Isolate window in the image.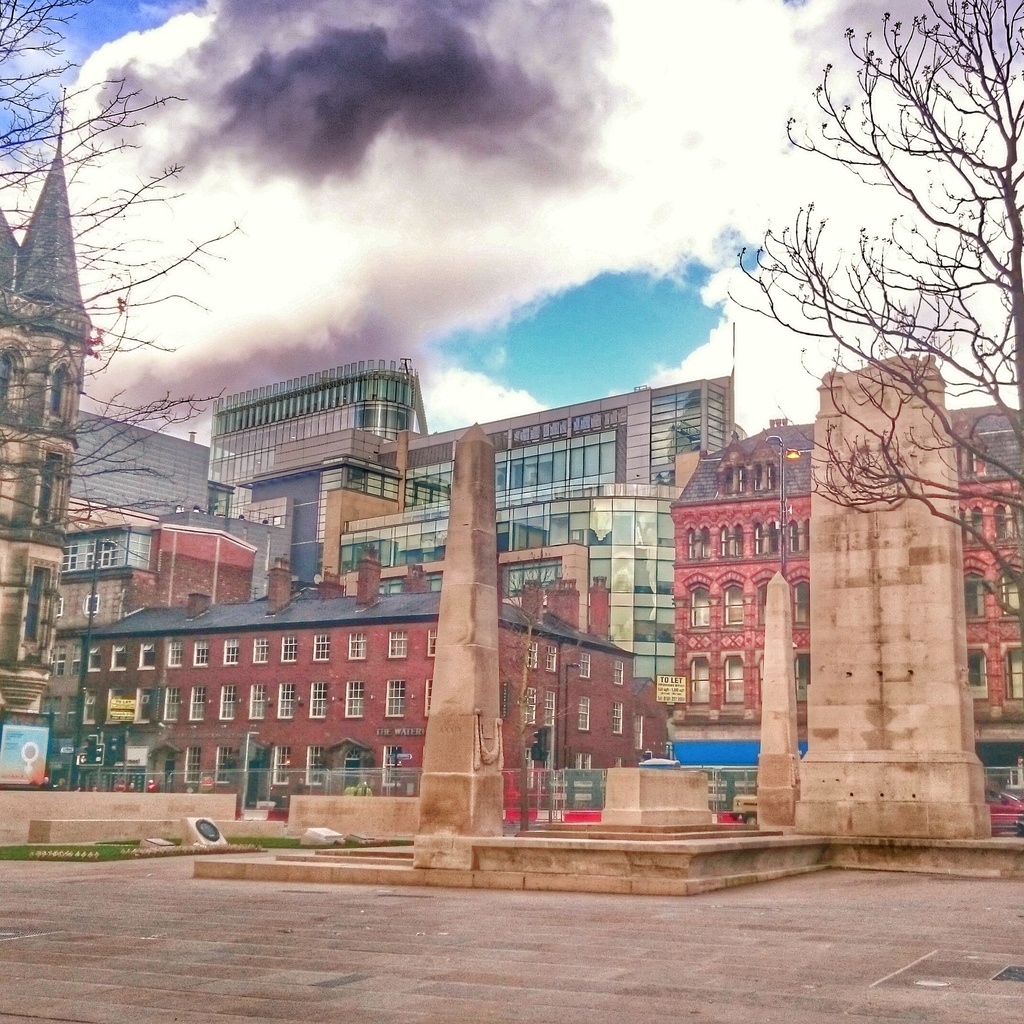
Isolated region: crop(428, 626, 440, 655).
